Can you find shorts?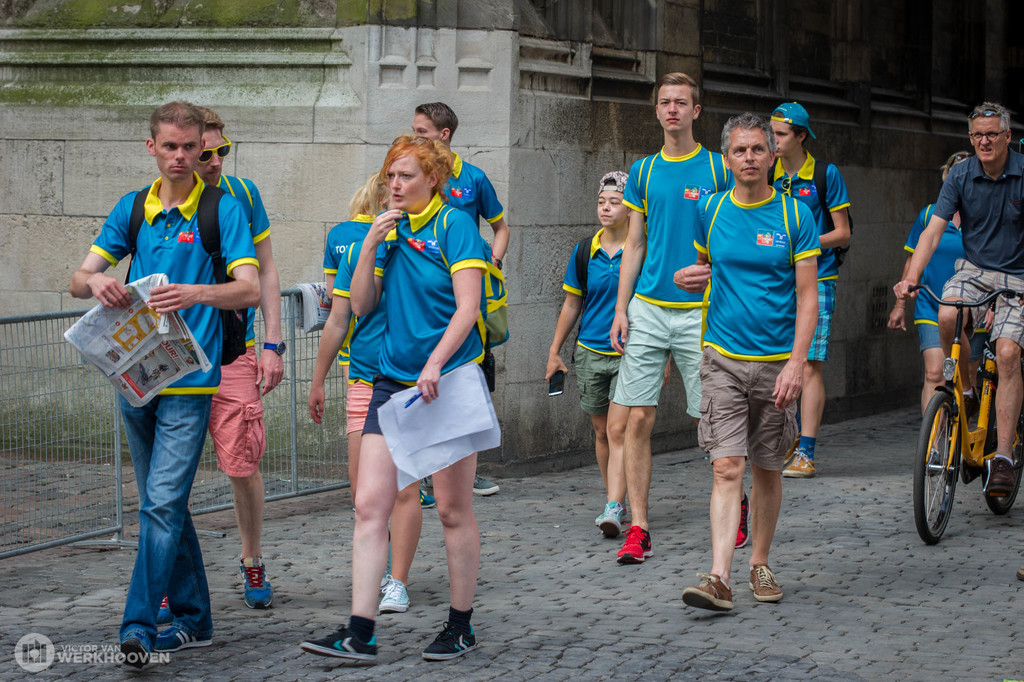
Yes, bounding box: (left=347, top=378, right=379, bottom=435).
